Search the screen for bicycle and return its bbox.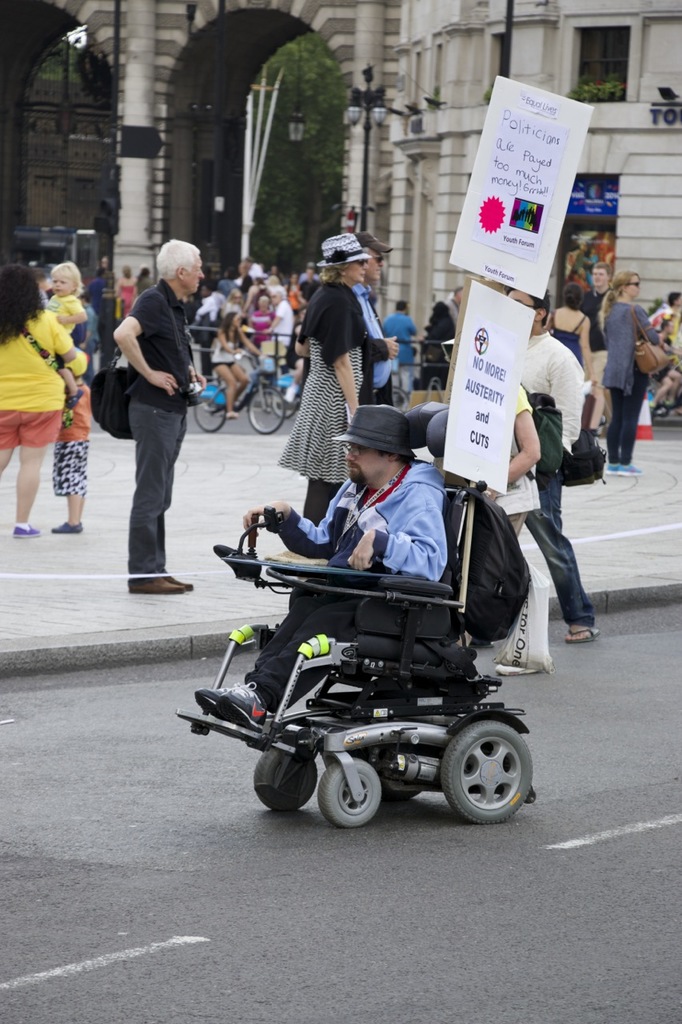
Found: [273, 356, 302, 420].
